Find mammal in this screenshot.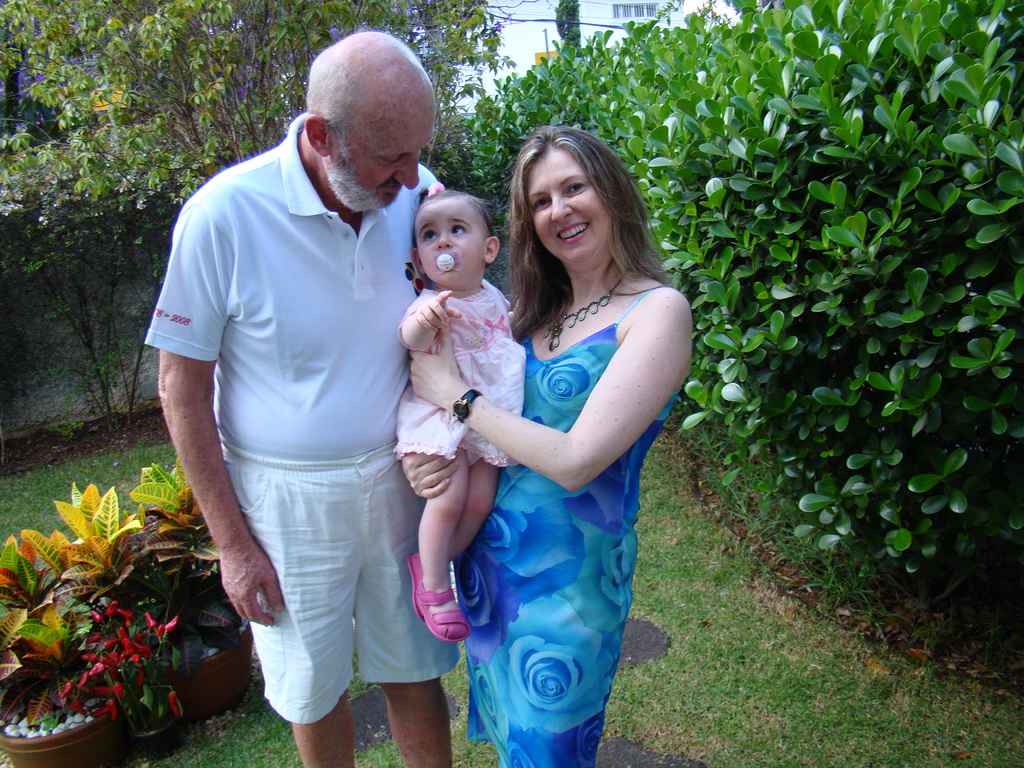
The bounding box for mammal is bbox=(397, 124, 694, 767).
